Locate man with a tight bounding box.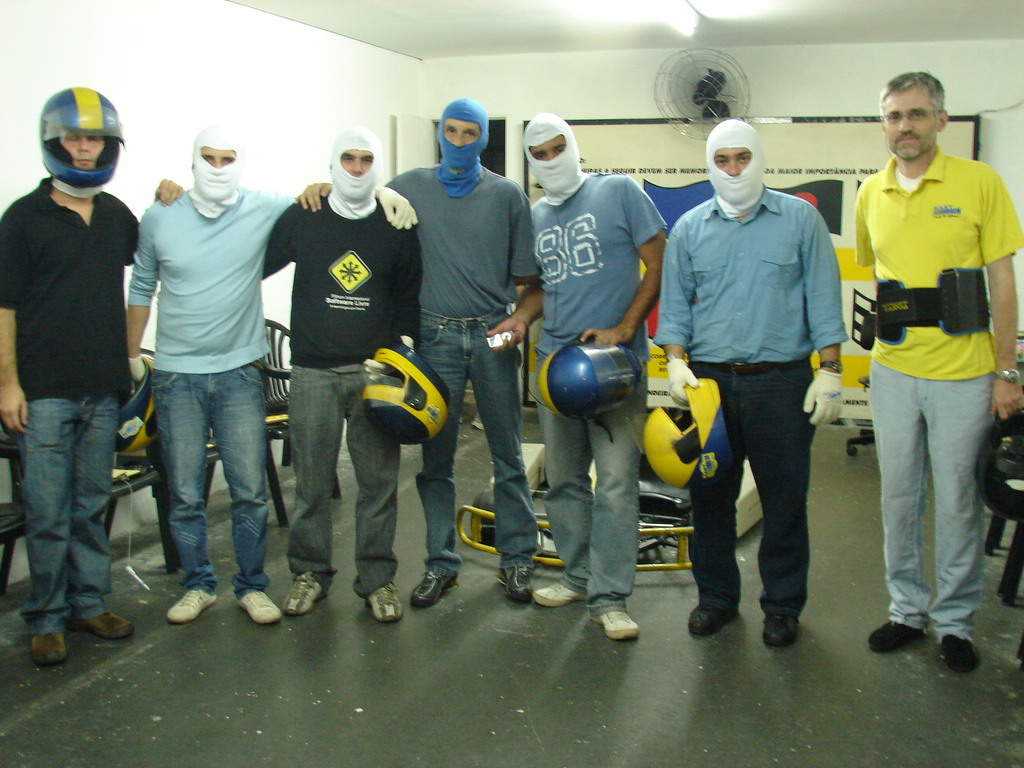
detection(262, 123, 420, 620).
